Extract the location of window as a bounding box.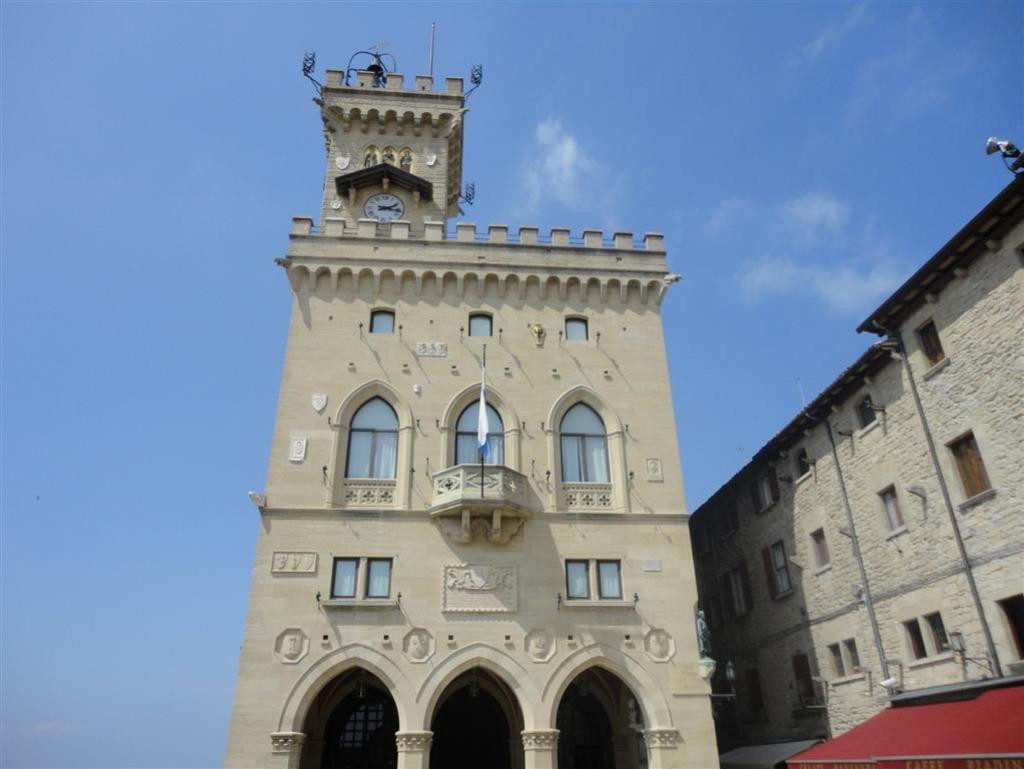
598/555/625/596.
